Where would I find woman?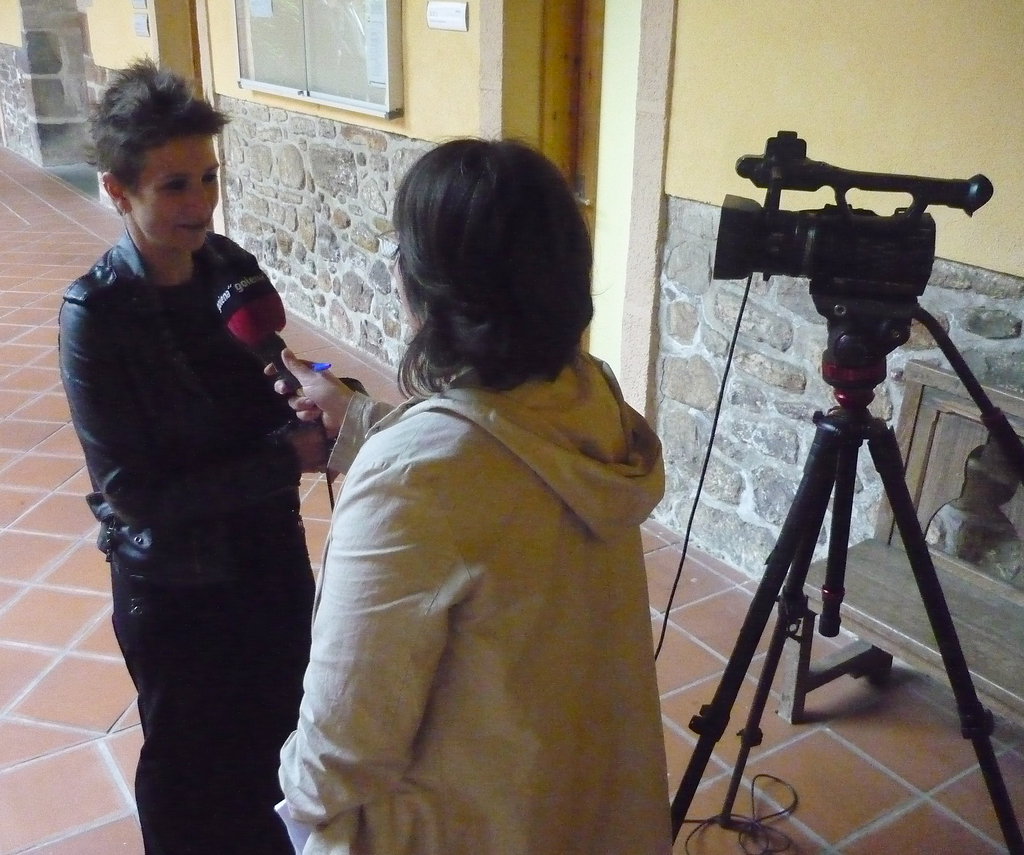
At <bbox>270, 143, 668, 854</bbox>.
